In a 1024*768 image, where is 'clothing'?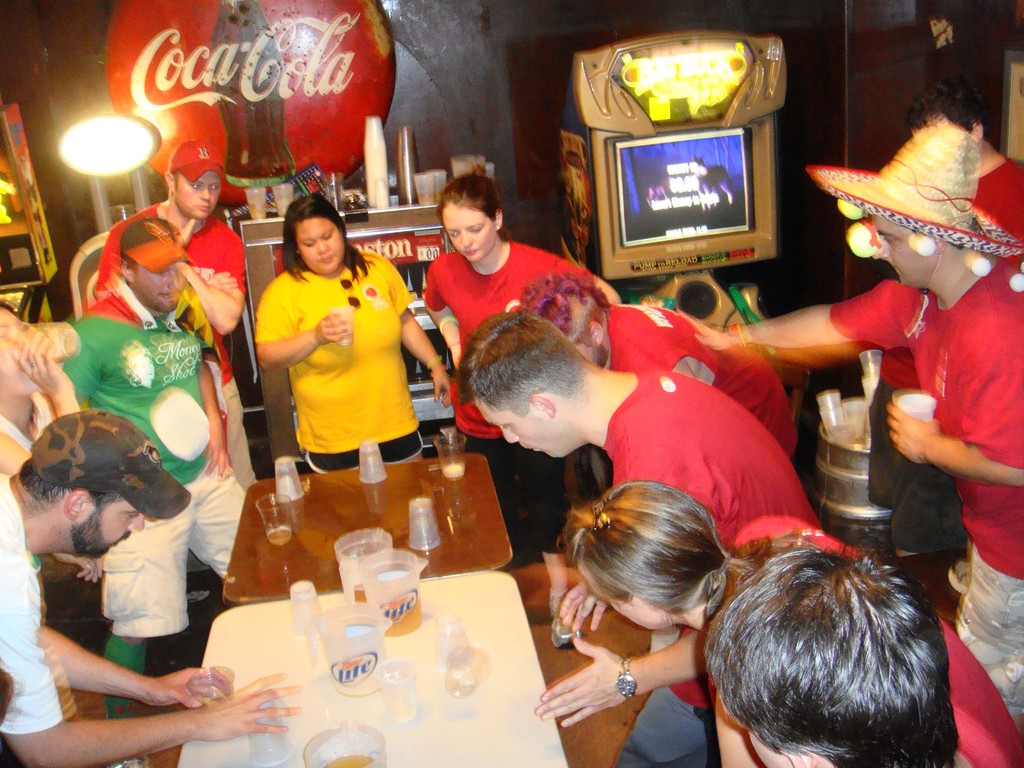
l=0, t=472, r=51, b=733.
